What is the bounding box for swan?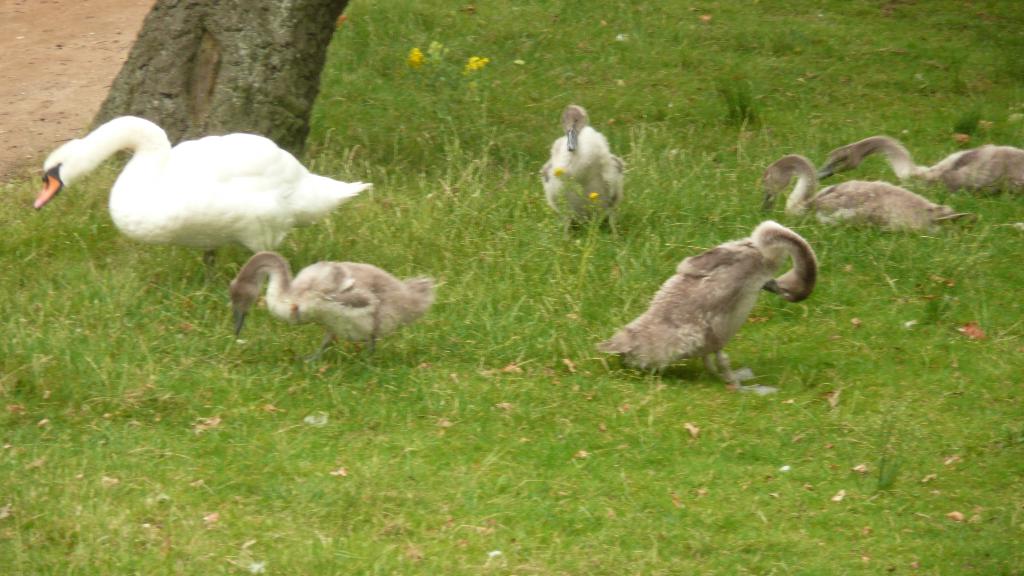
crop(814, 134, 1023, 204).
